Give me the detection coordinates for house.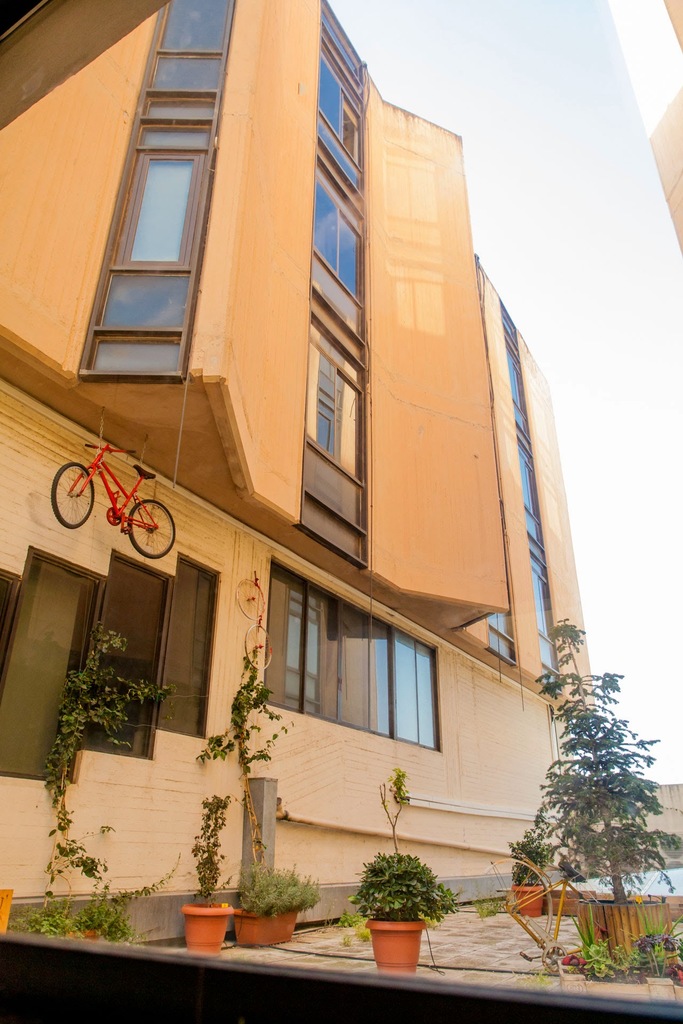
Rect(0, 0, 678, 943).
